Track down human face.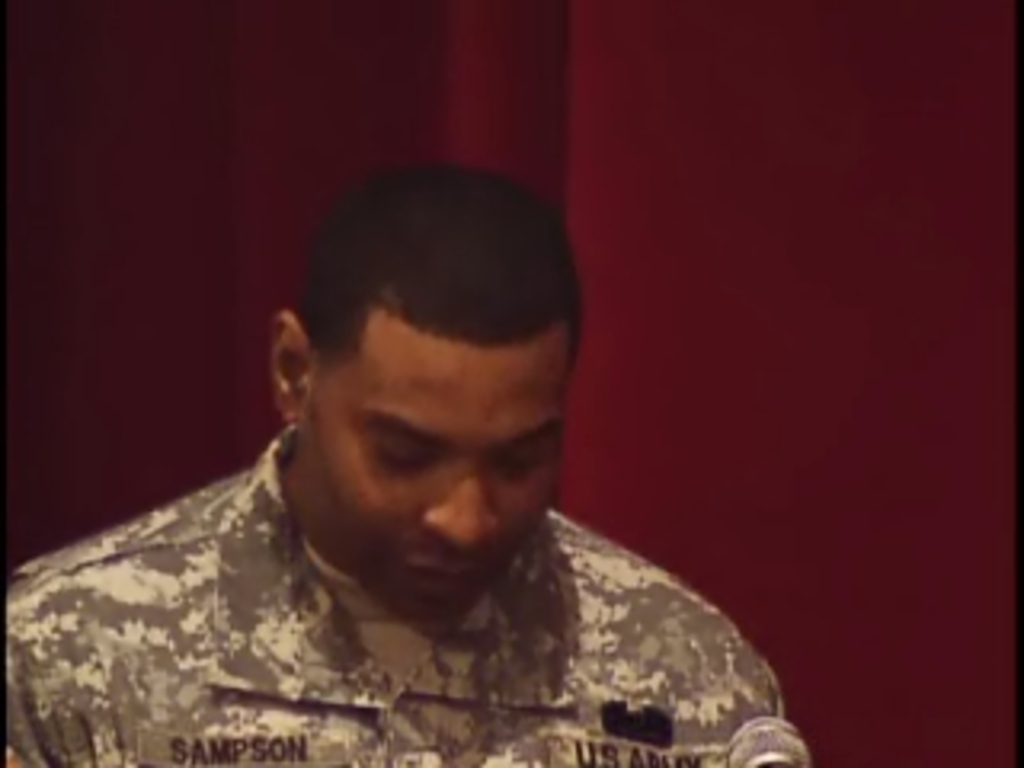
Tracked to [x1=298, y1=310, x2=557, y2=618].
